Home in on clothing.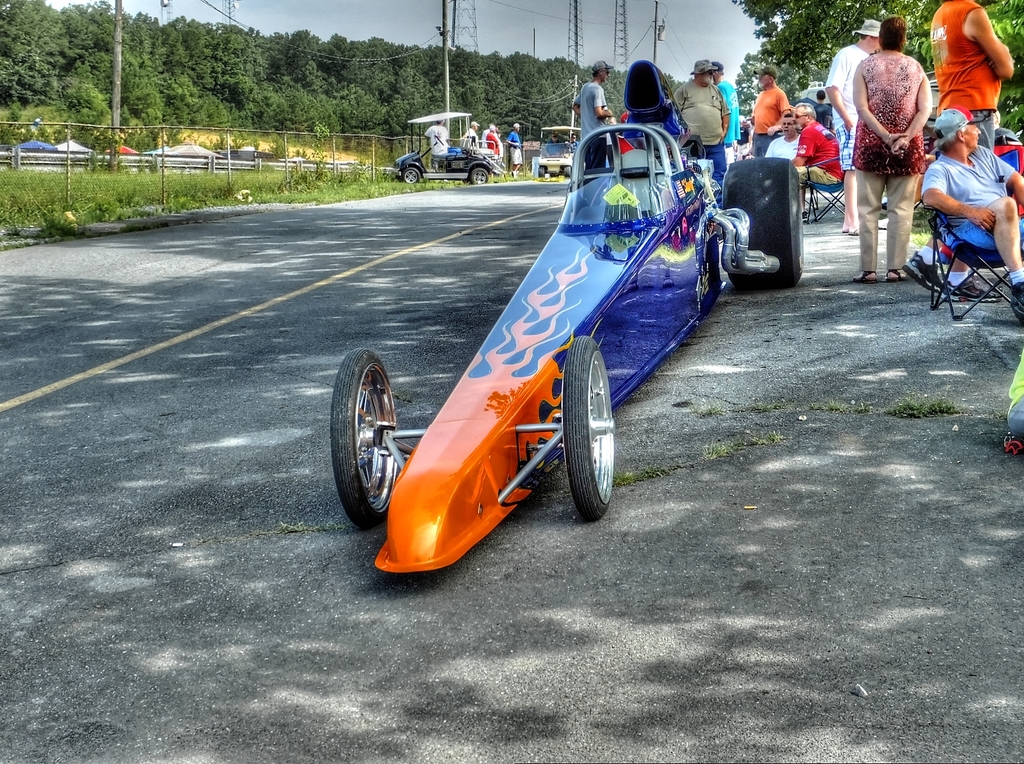
Homed in at bbox=(855, 55, 924, 170).
